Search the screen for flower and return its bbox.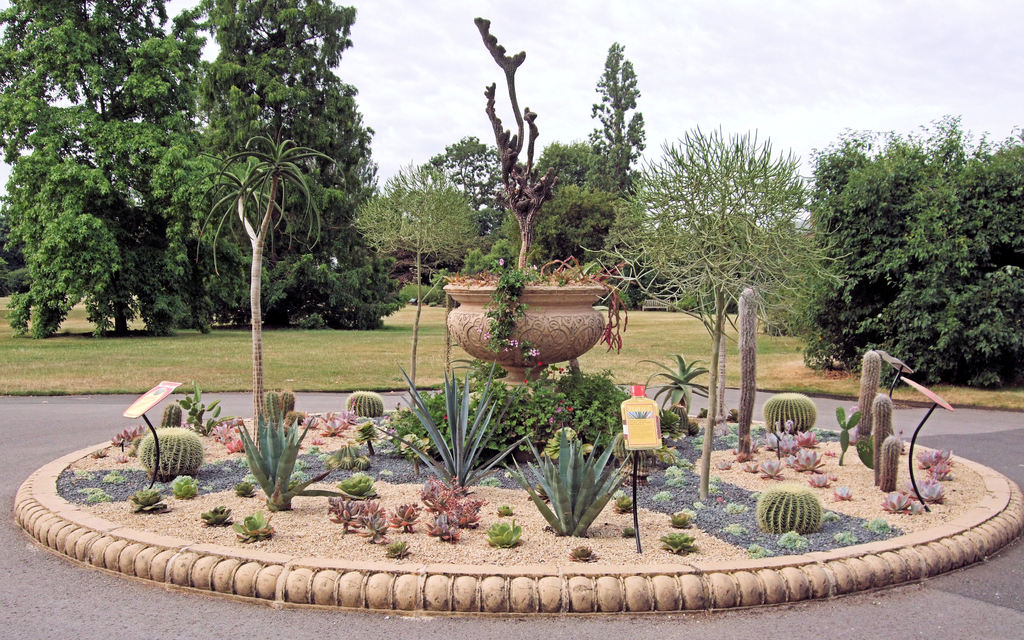
Found: x1=525 y1=349 x2=536 y2=360.
